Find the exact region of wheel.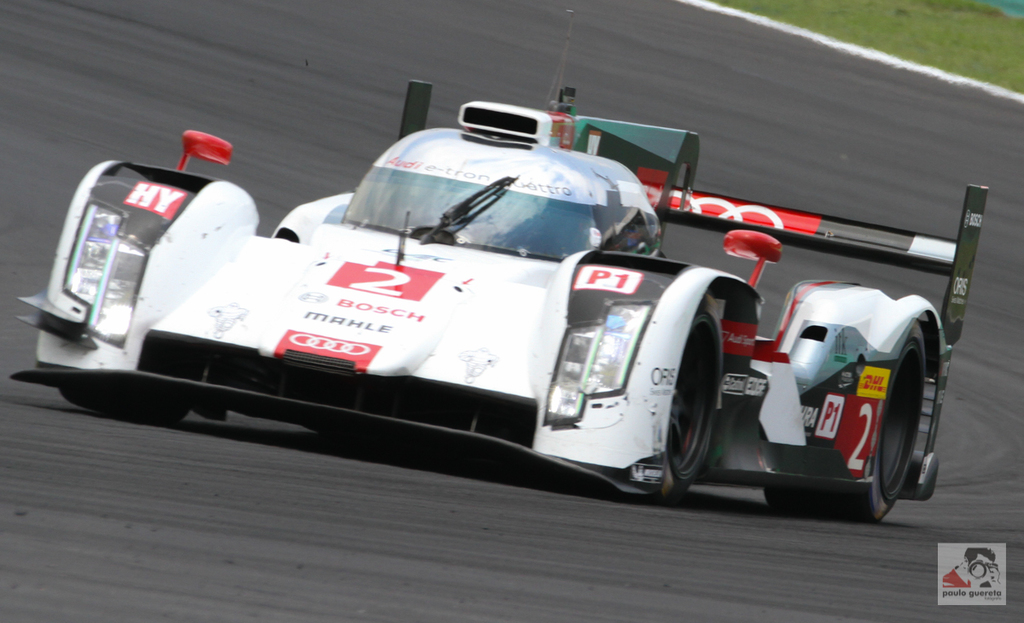
Exact region: 663/300/733/512.
